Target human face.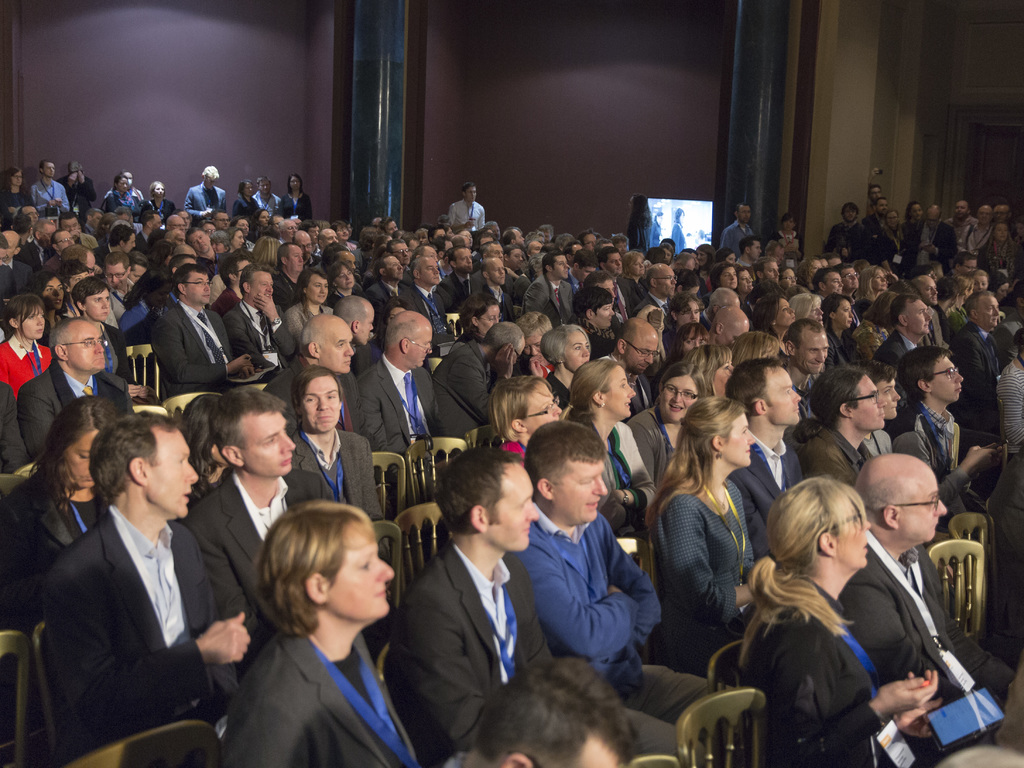
Target region: {"left": 67, "top": 318, "right": 106, "bottom": 375}.
